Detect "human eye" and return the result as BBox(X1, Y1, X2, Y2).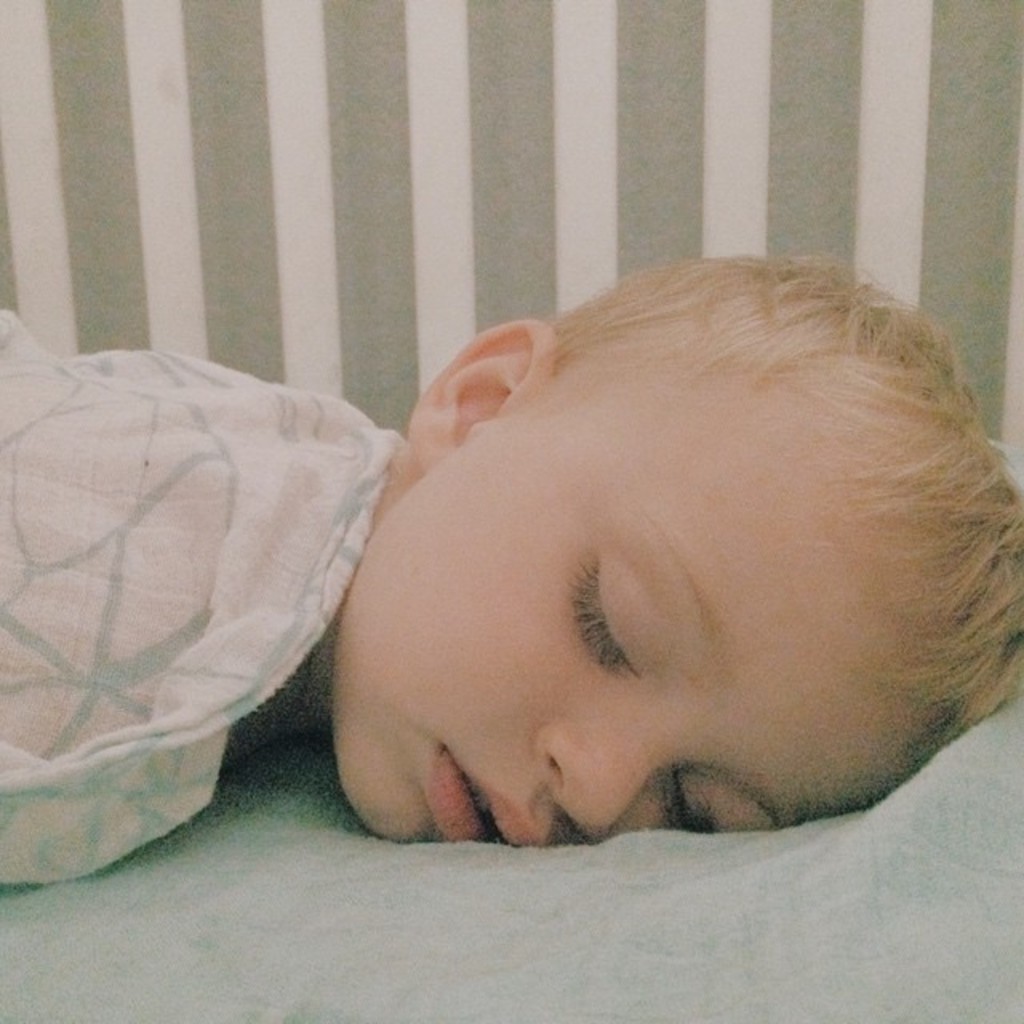
BBox(651, 766, 717, 838).
